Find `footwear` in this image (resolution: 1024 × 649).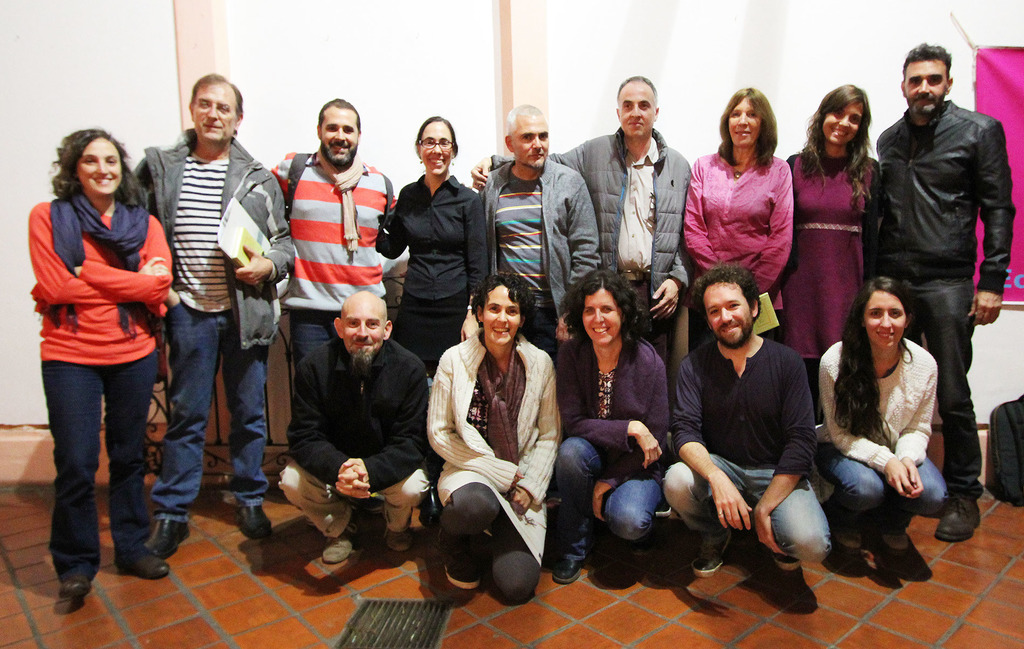
(x1=778, y1=559, x2=817, y2=609).
